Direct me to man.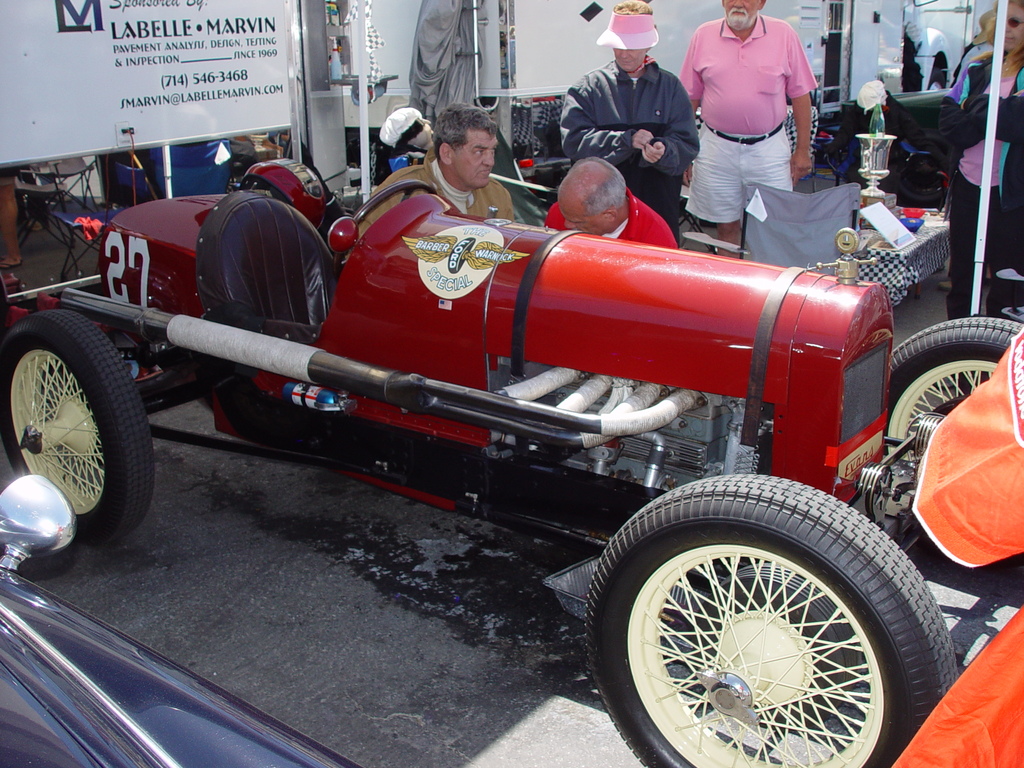
Direction: [670,0,819,266].
